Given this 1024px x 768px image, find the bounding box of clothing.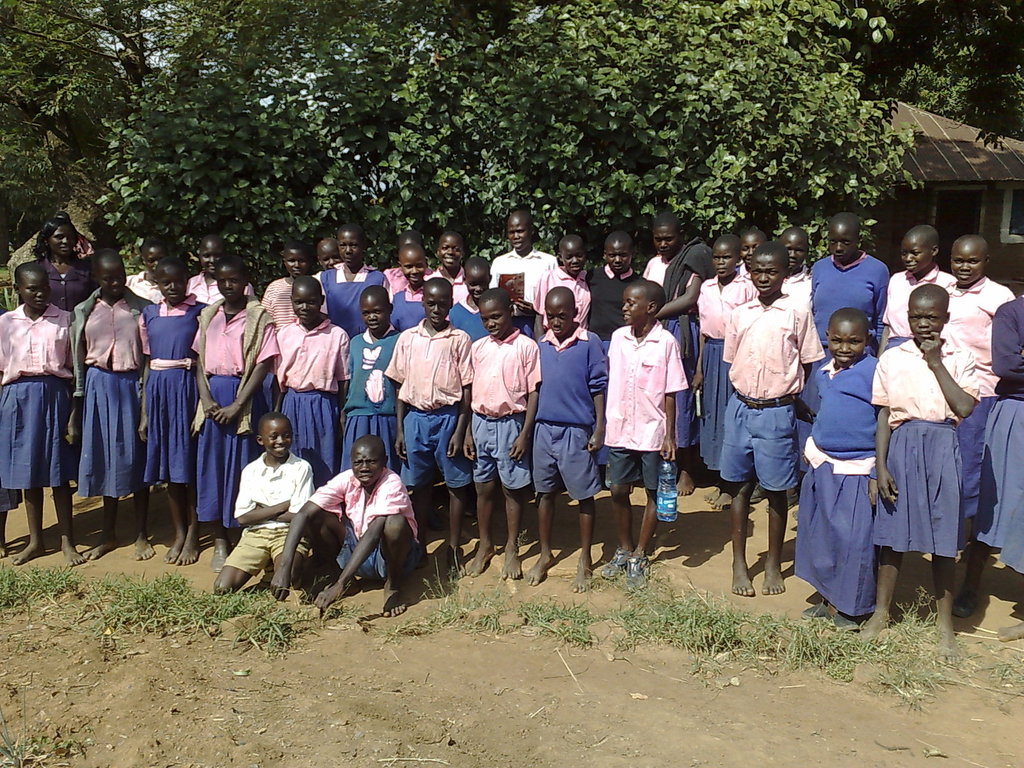
943/275/1021/349.
